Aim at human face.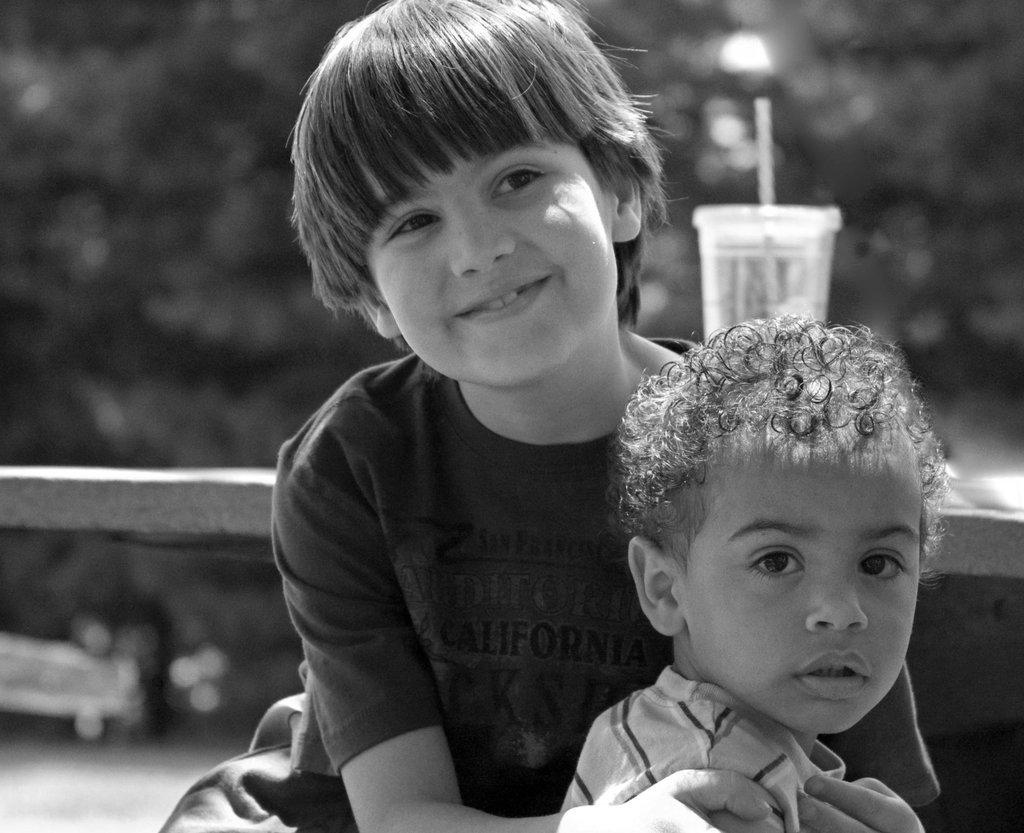
Aimed at (675, 408, 926, 737).
